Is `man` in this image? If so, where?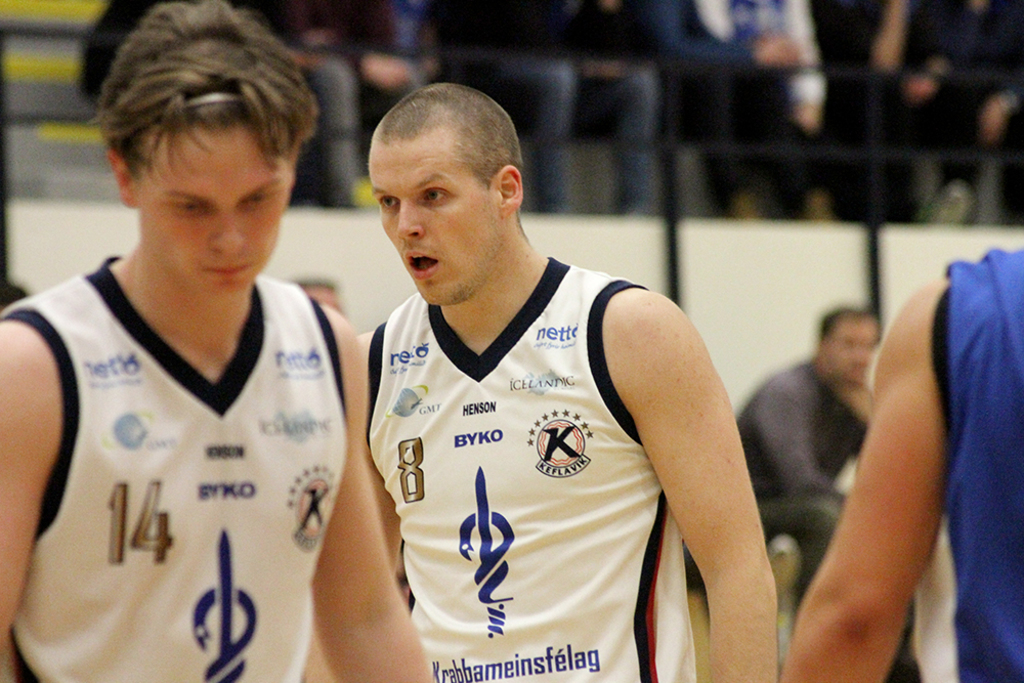
Yes, at bbox(728, 307, 924, 682).
